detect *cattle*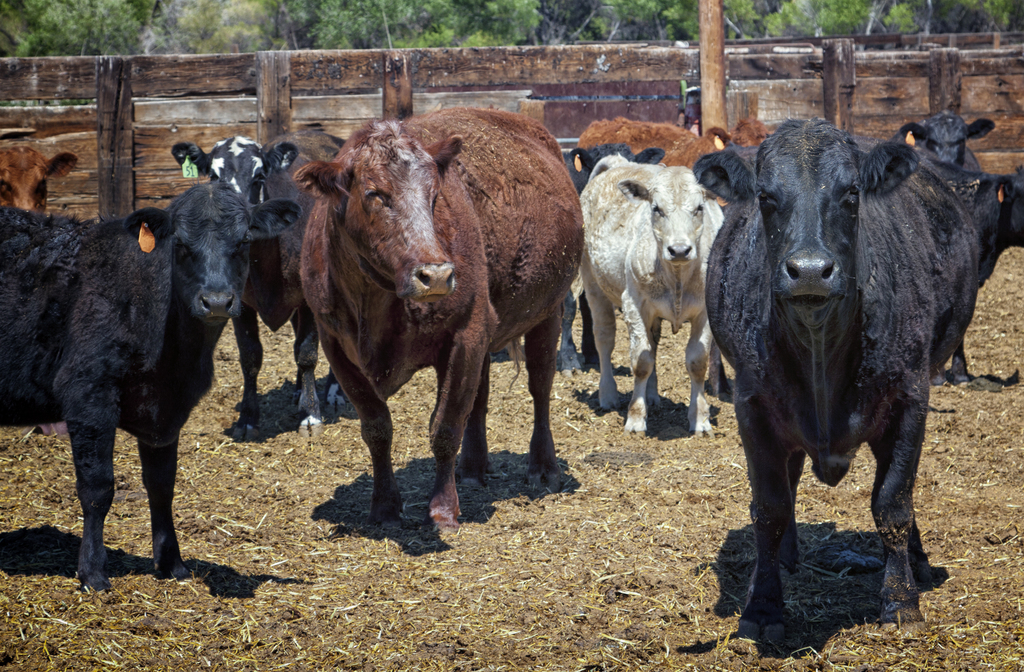
{"x1": 575, "y1": 116, "x2": 779, "y2": 214}
